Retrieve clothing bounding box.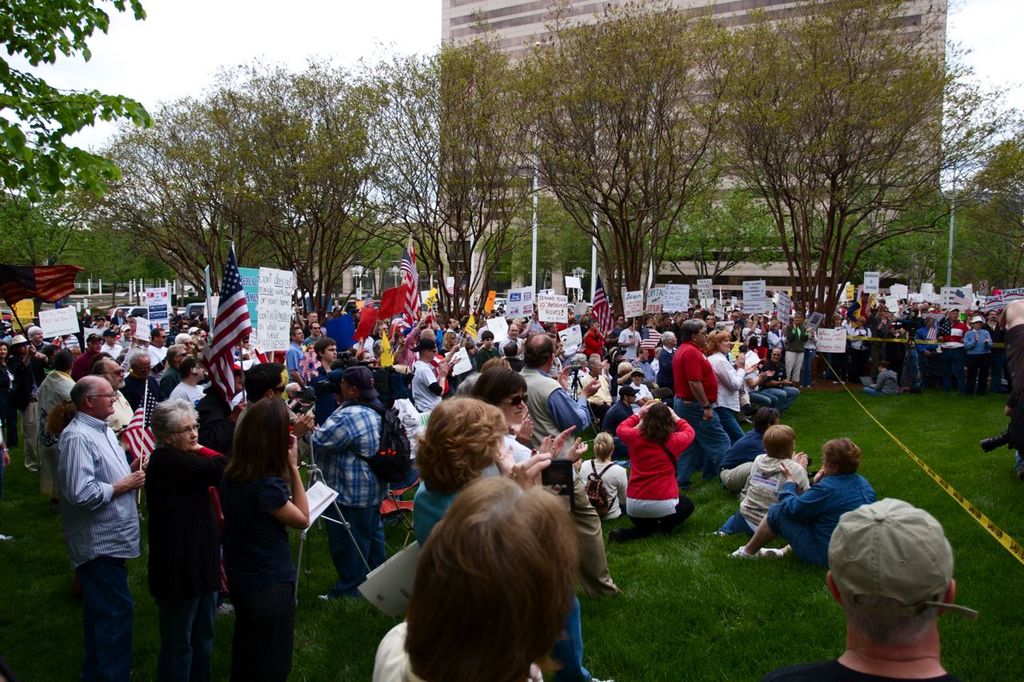
Bounding box: {"left": 670, "top": 339, "right": 721, "bottom": 403}.
